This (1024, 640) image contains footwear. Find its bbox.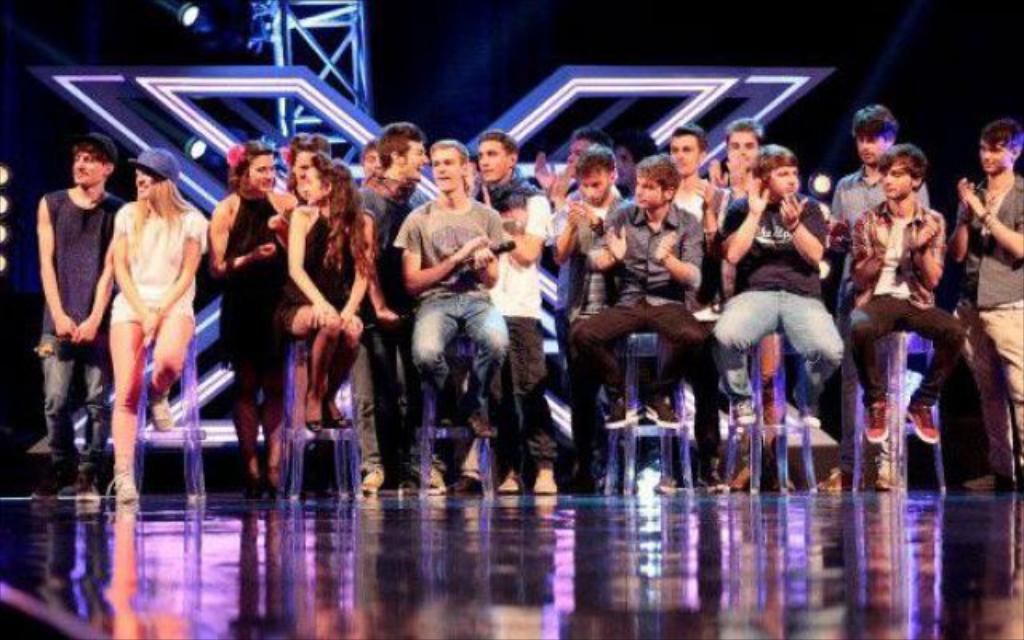
635/397/678/426.
